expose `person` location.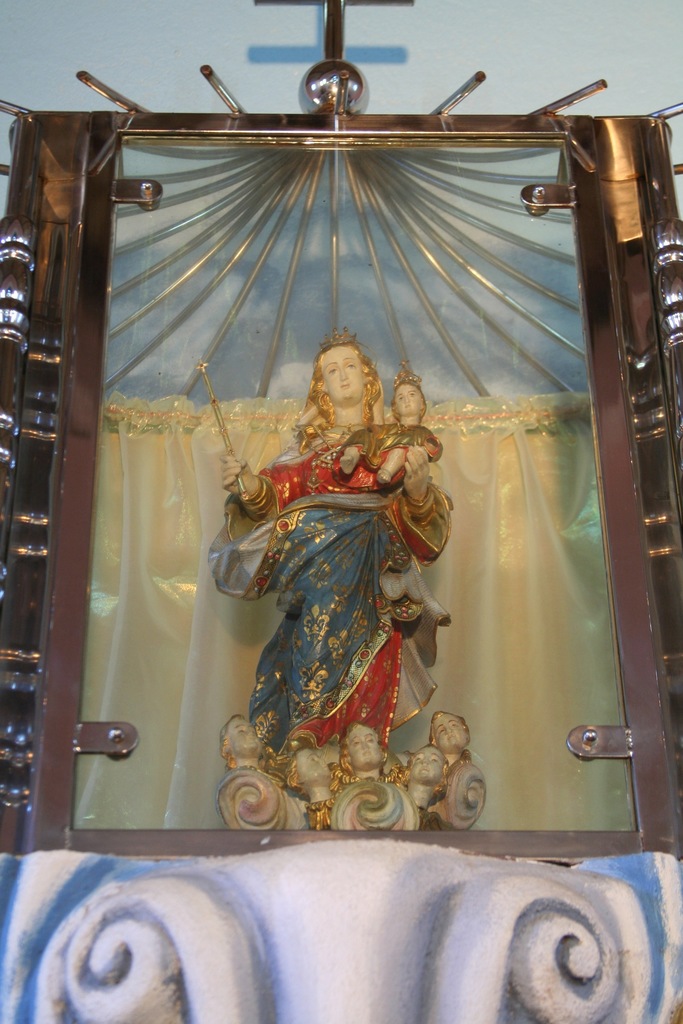
Exposed at l=429, t=710, r=476, b=768.
